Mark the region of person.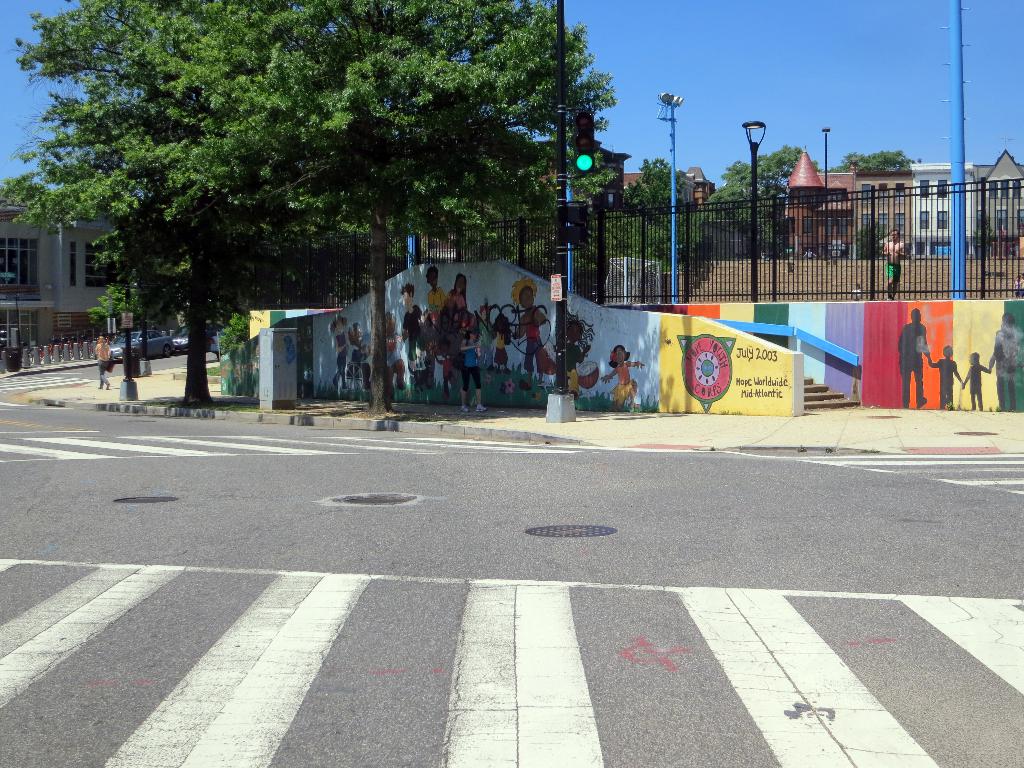
Region: l=554, t=310, r=595, b=392.
